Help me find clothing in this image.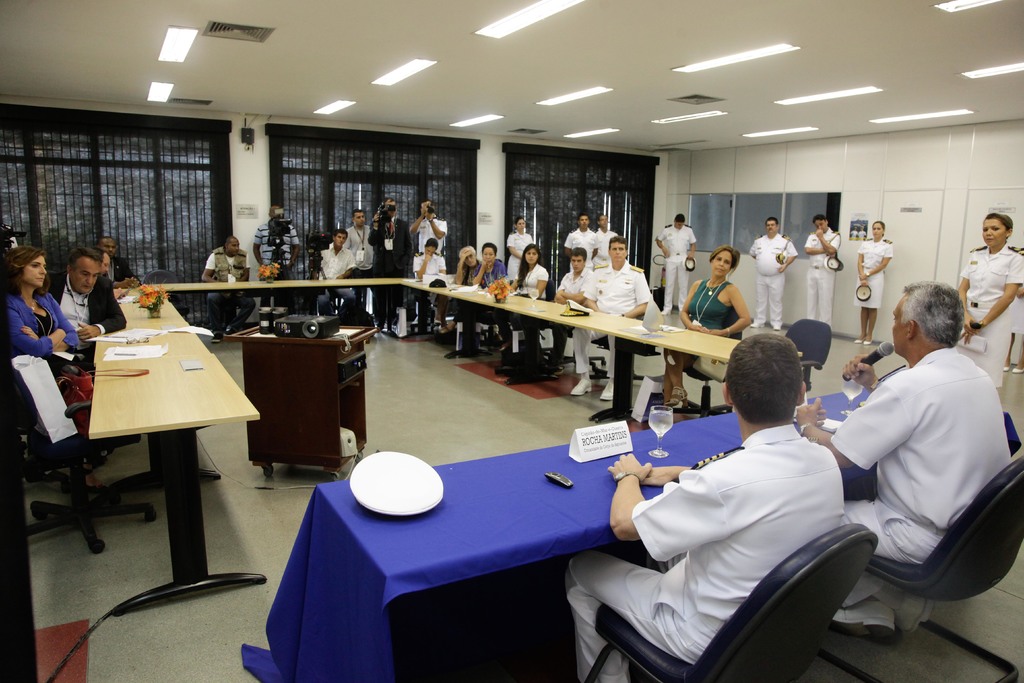
Found it: 522, 268, 593, 365.
